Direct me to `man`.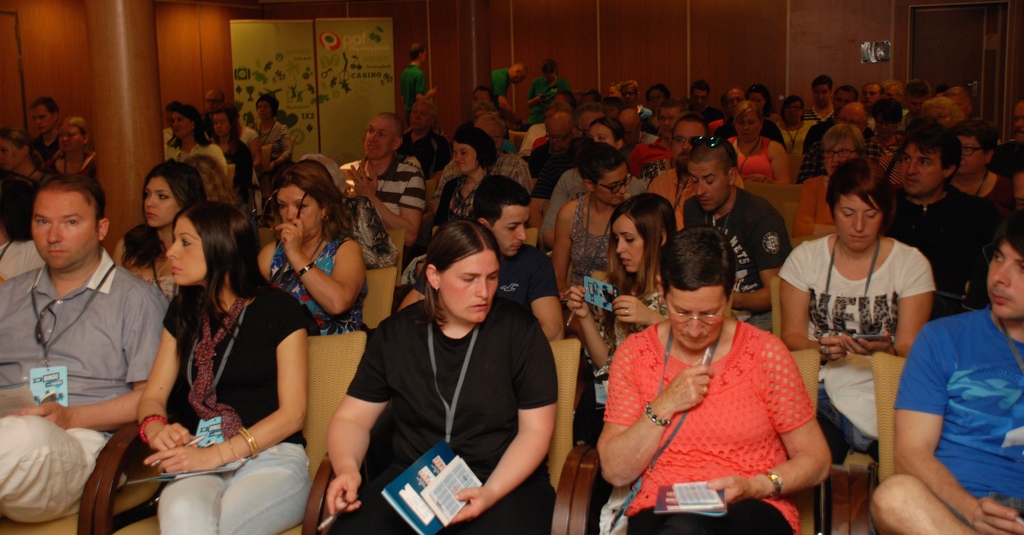
Direction: [404,42,442,143].
